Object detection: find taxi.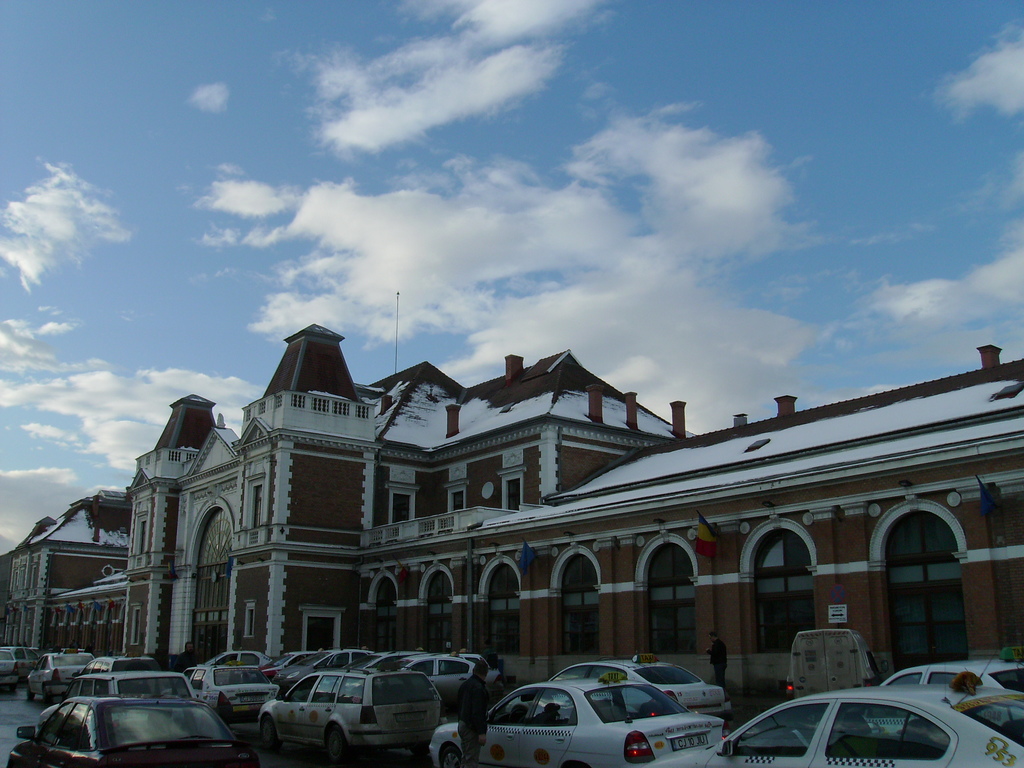
region(712, 673, 1018, 763).
